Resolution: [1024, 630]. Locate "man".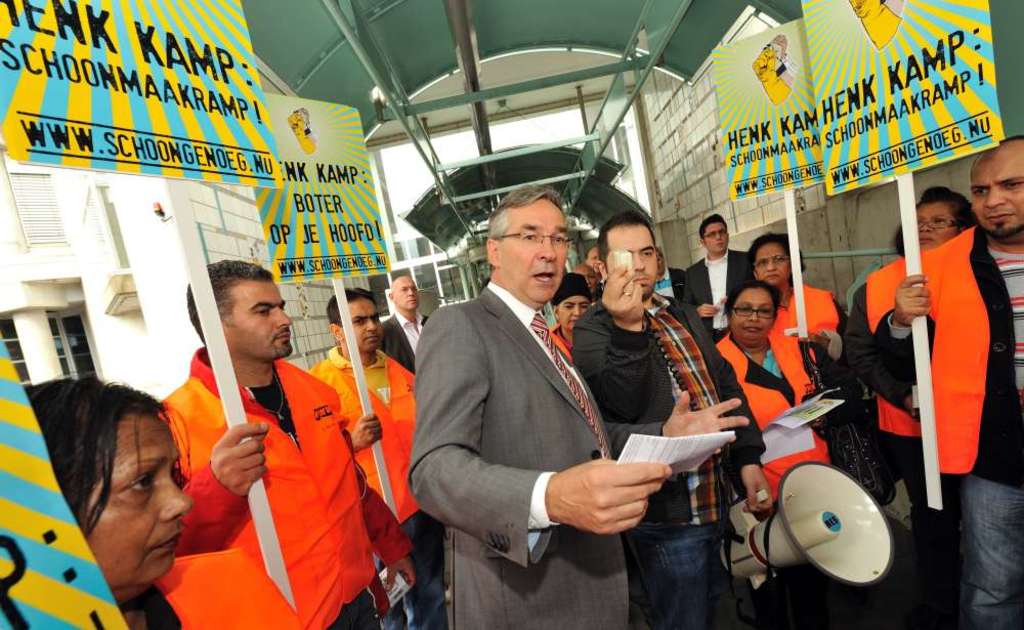
{"left": 551, "top": 277, "right": 593, "bottom": 345}.
